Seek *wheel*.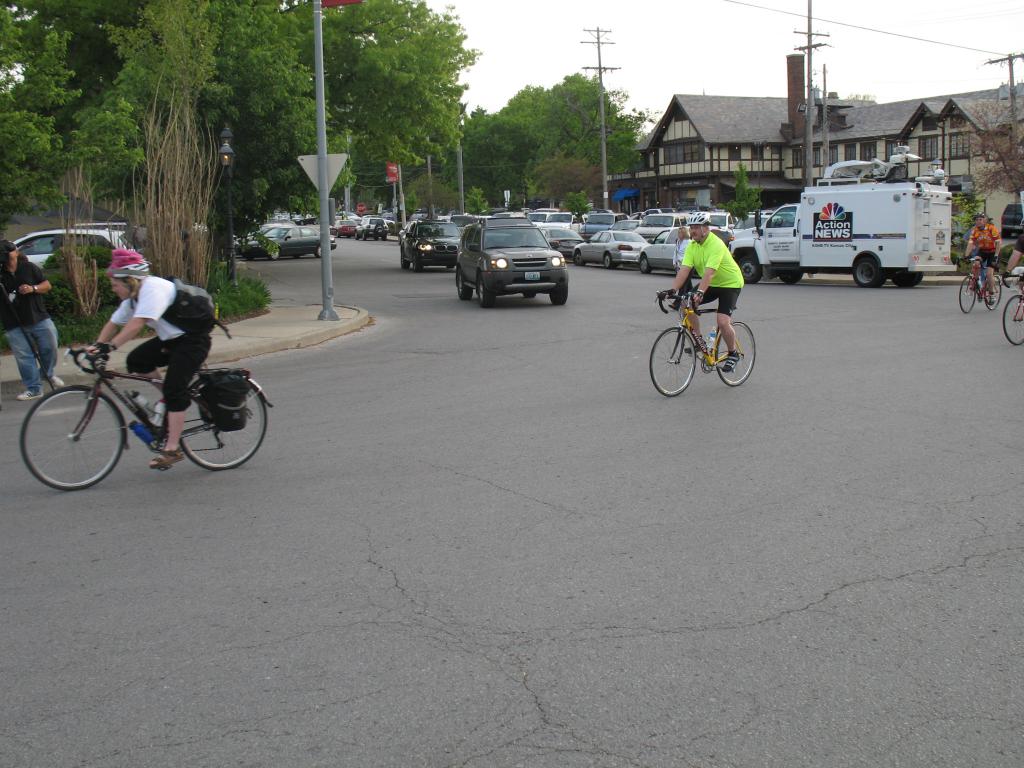
l=10, t=378, r=130, b=492.
